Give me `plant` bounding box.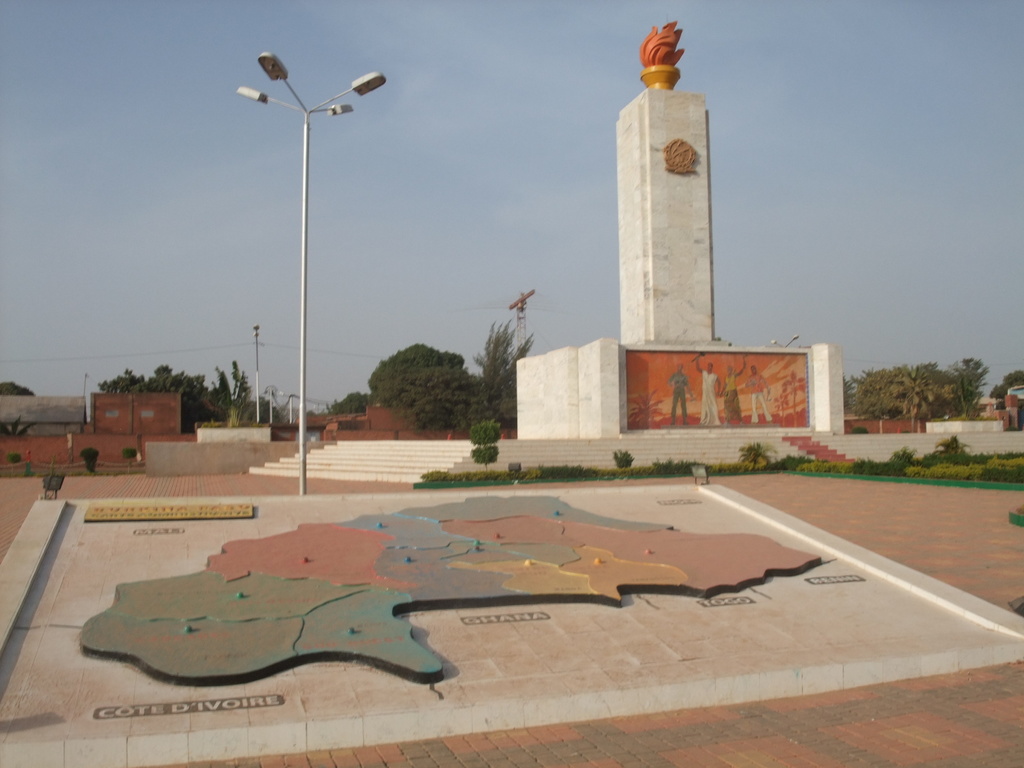
931 431 975 456.
